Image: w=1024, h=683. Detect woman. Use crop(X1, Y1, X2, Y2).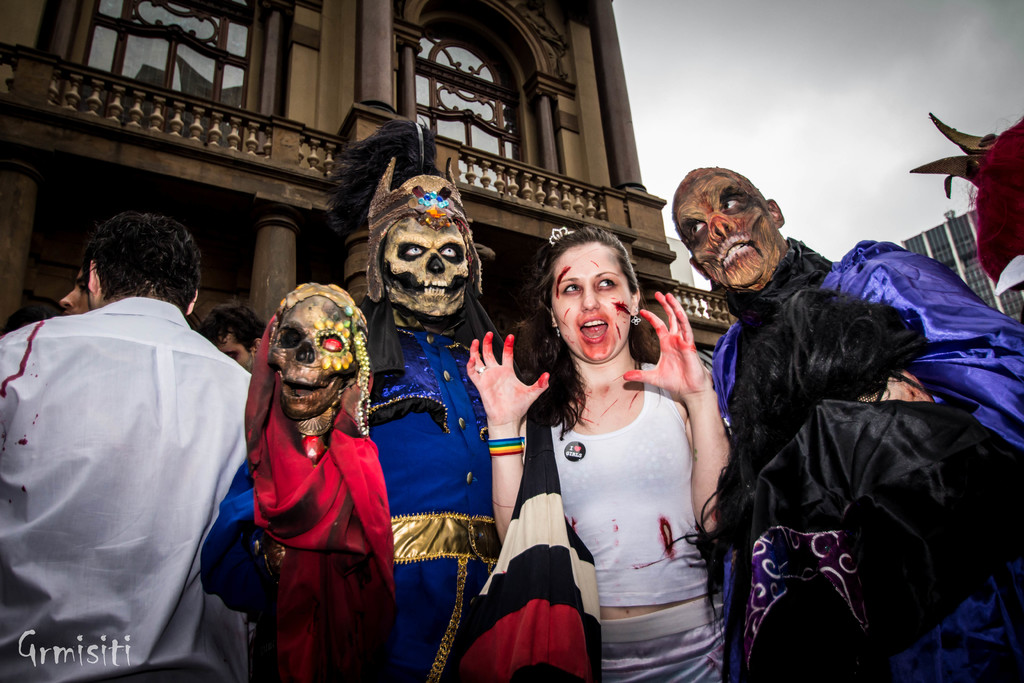
crop(461, 211, 730, 682).
